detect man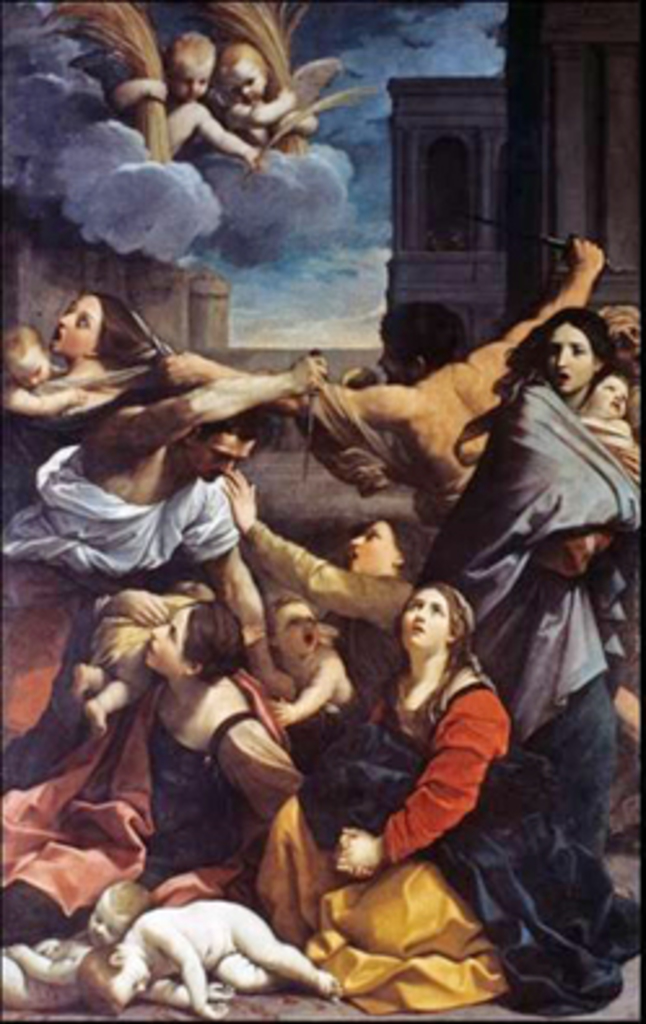
BBox(0, 347, 329, 687)
